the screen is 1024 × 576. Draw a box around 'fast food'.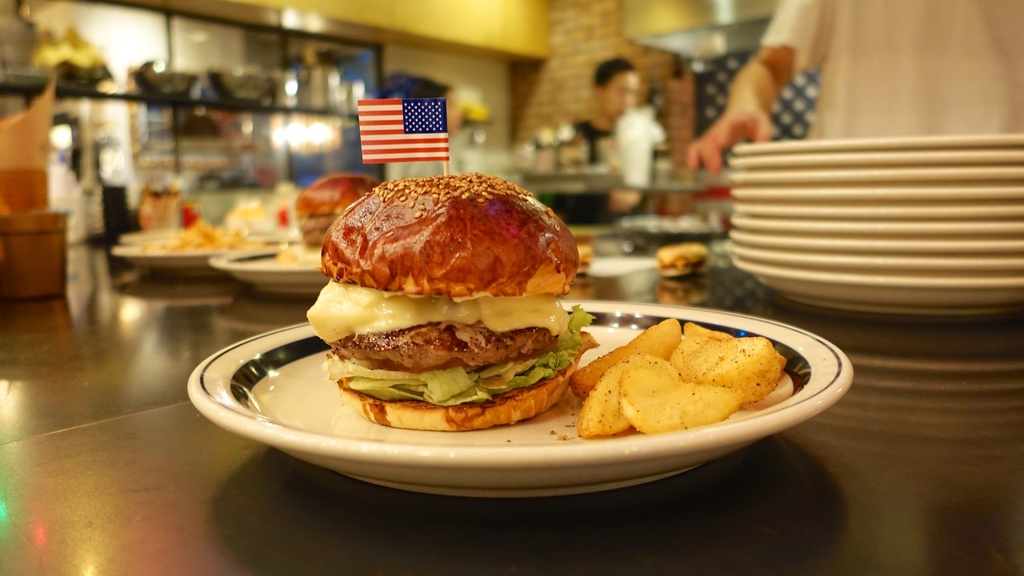
x1=296 y1=176 x2=378 y2=246.
